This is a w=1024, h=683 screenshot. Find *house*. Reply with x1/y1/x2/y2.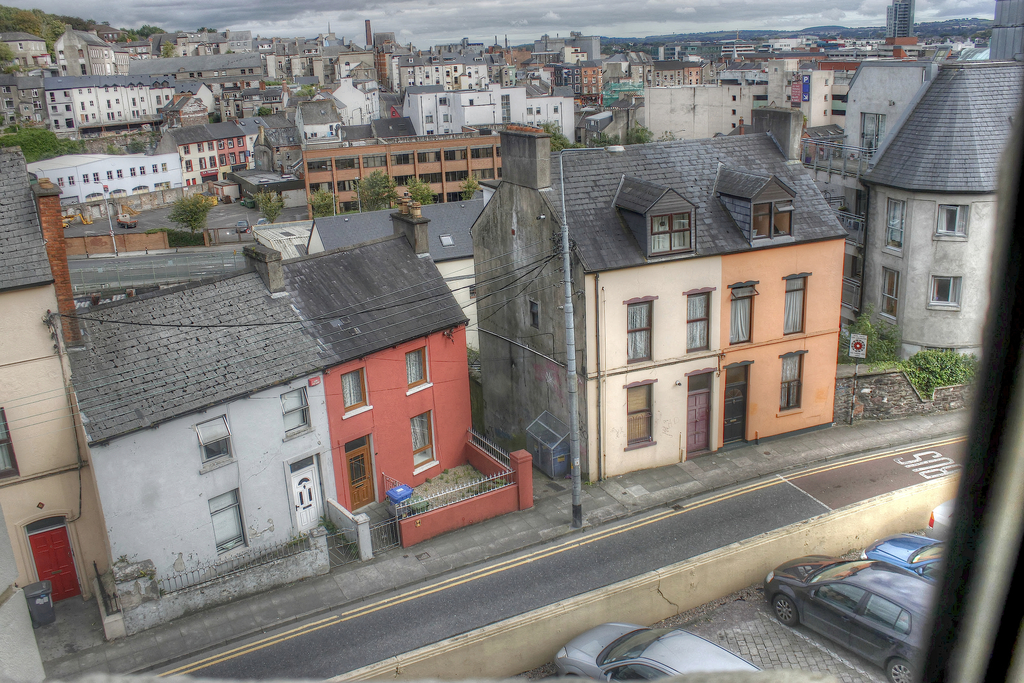
483/131/865/500.
